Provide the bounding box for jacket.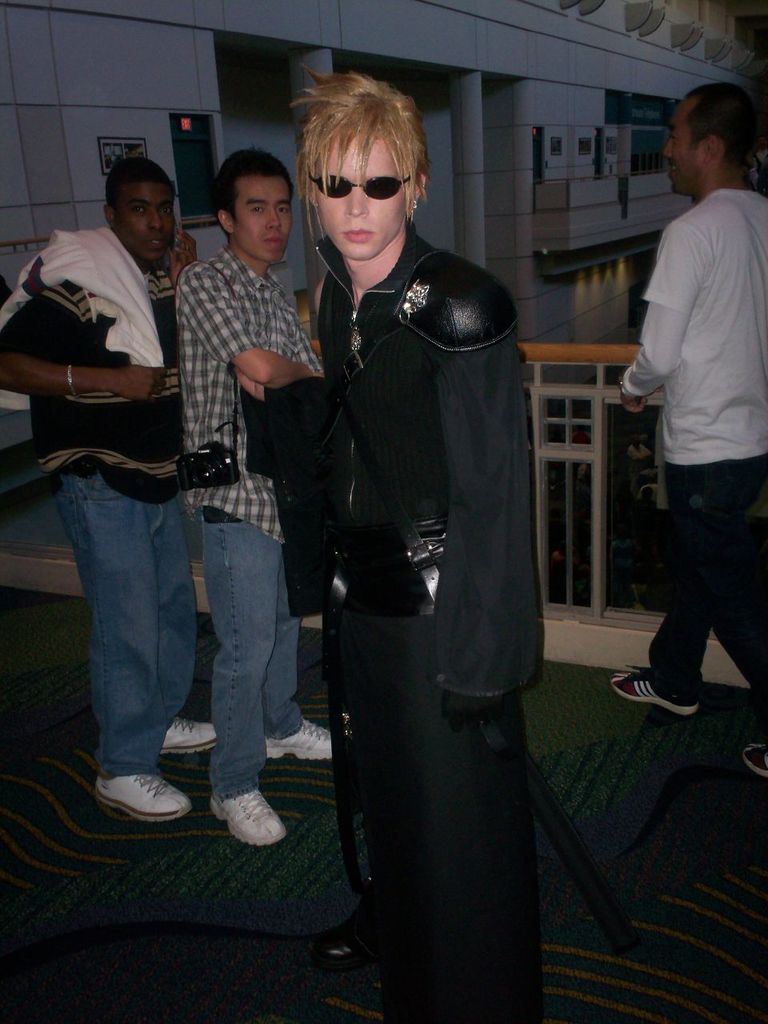
0,222,162,370.
